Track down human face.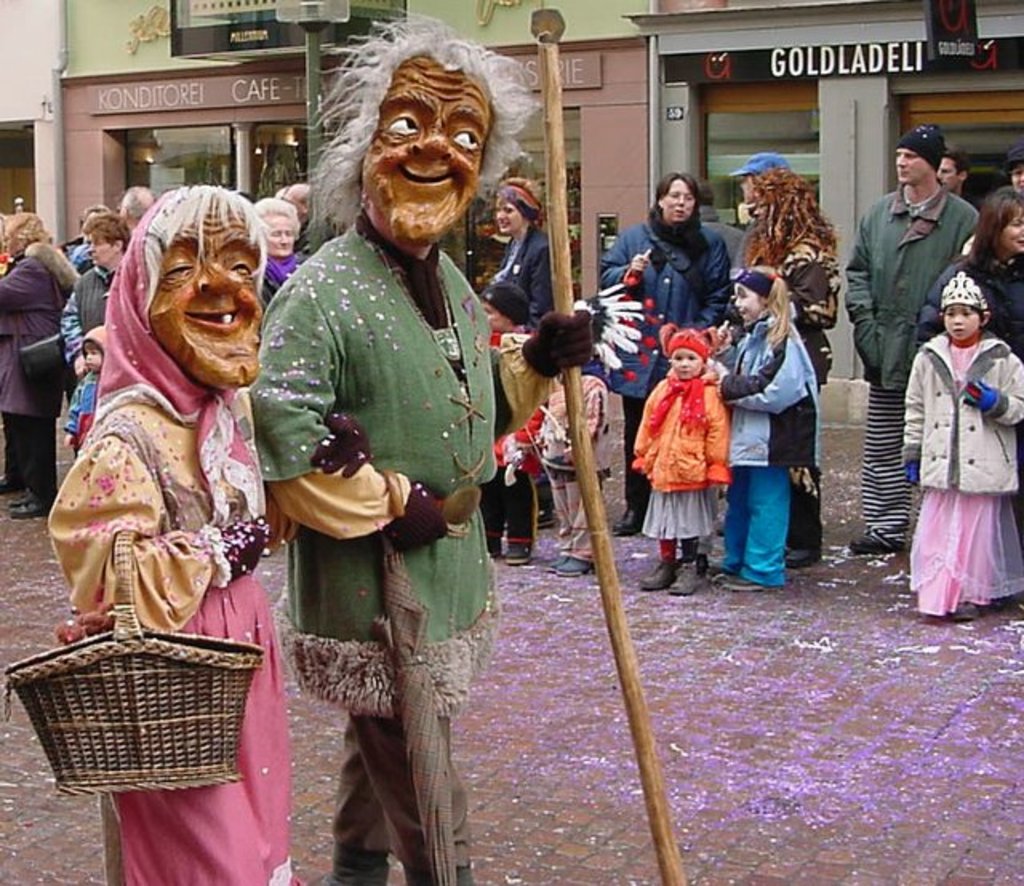
Tracked to <box>363,53,496,248</box>.
